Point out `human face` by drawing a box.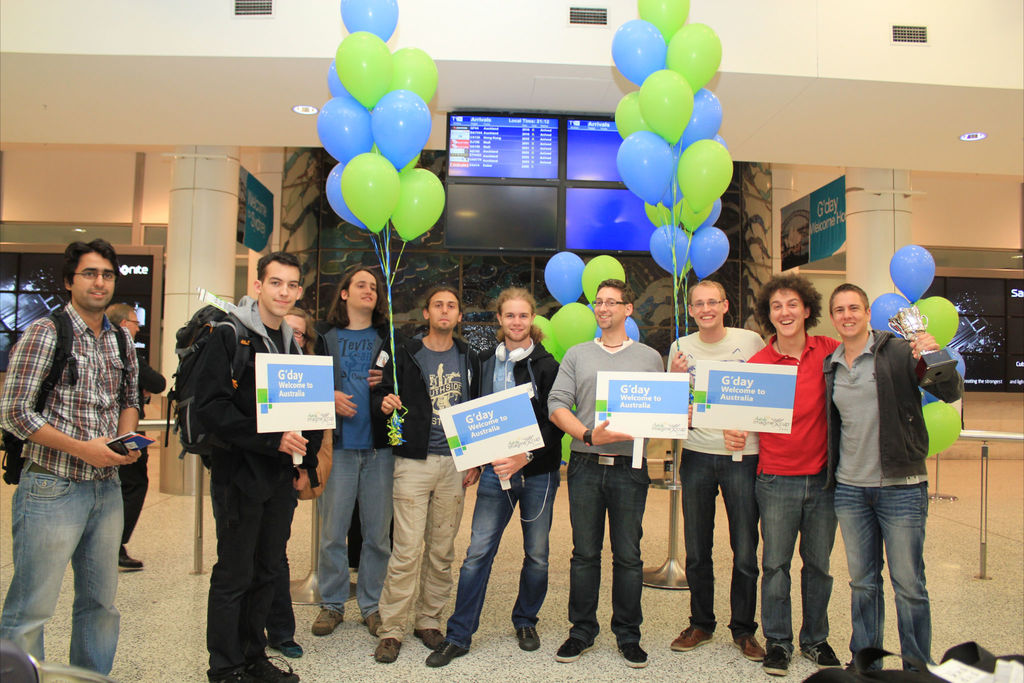
<box>72,252,114,309</box>.
